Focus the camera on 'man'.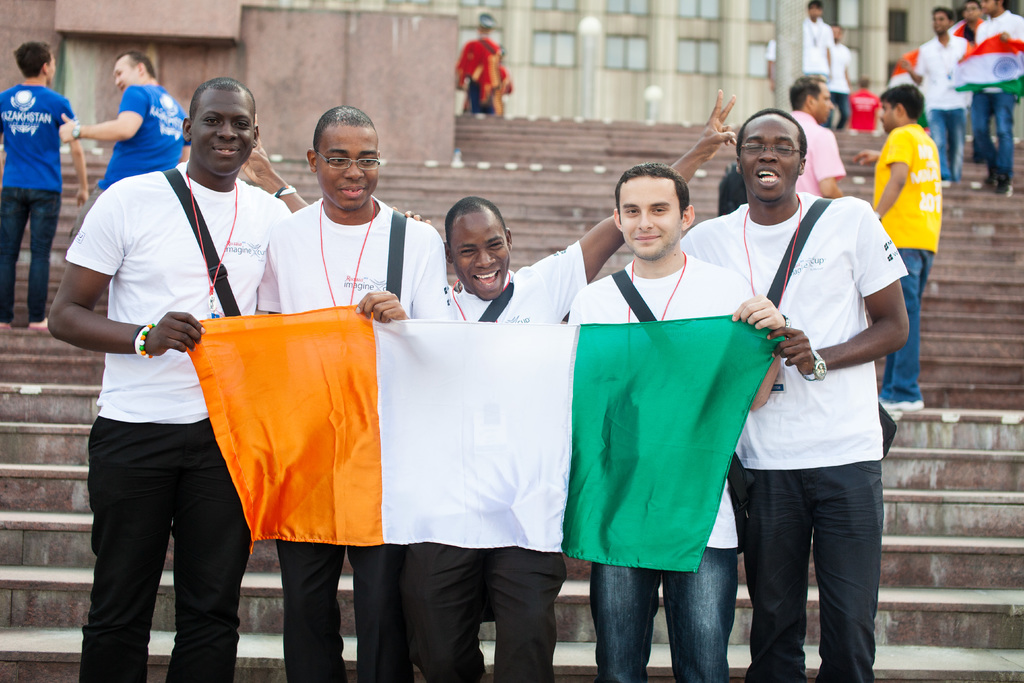
Focus region: <region>970, 0, 1023, 188</region>.
